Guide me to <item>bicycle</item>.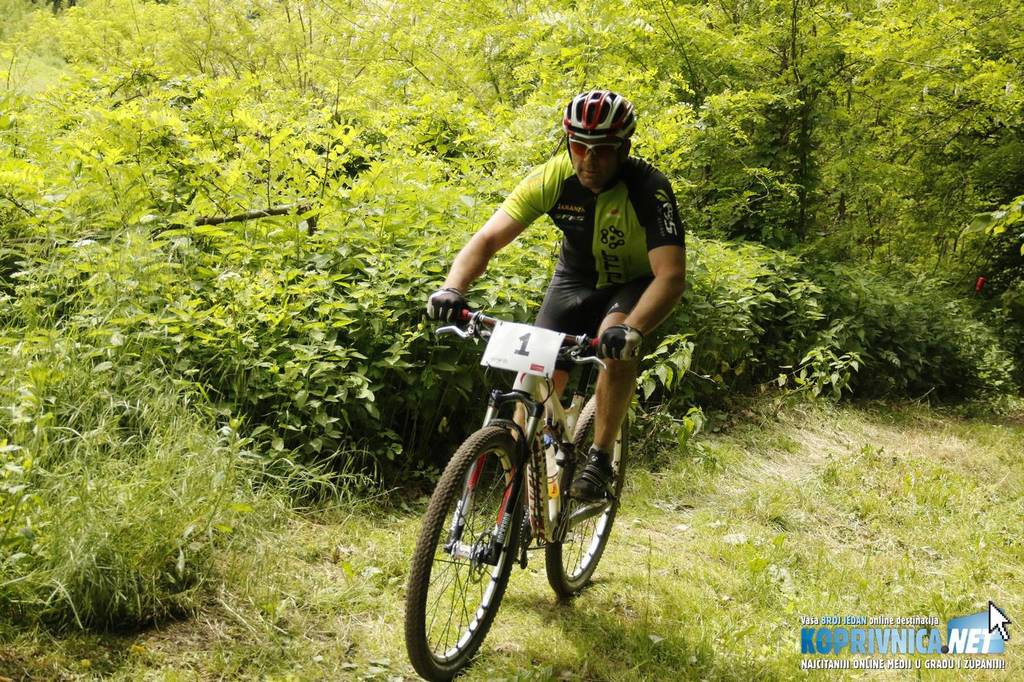
Guidance: rect(407, 302, 639, 681).
